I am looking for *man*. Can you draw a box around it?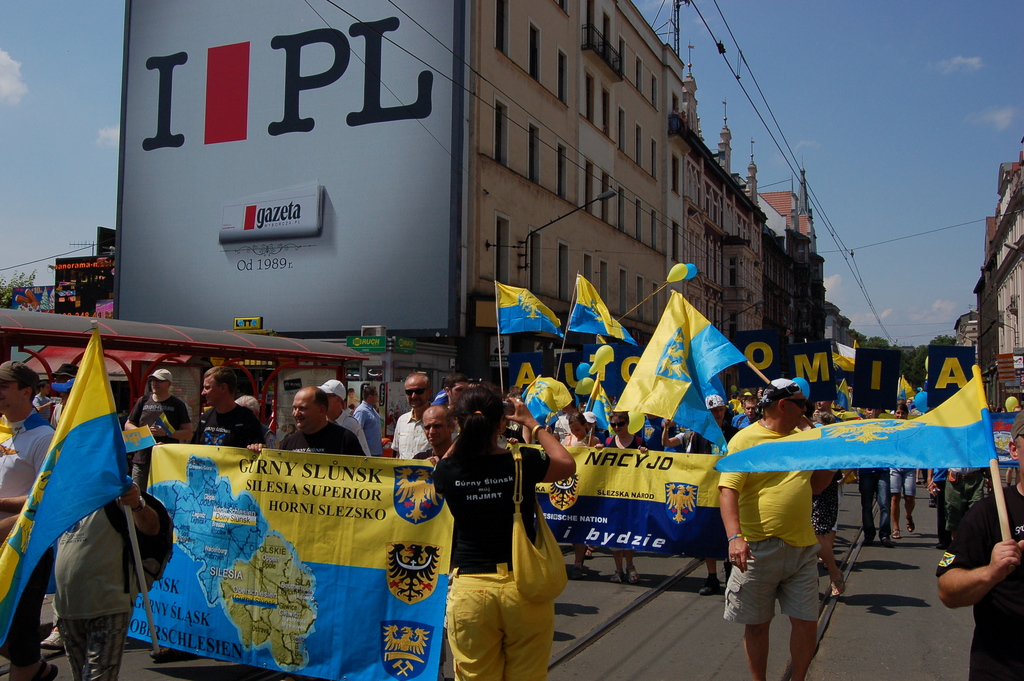
Sure, the bounding box is (933,407,1023,680).
